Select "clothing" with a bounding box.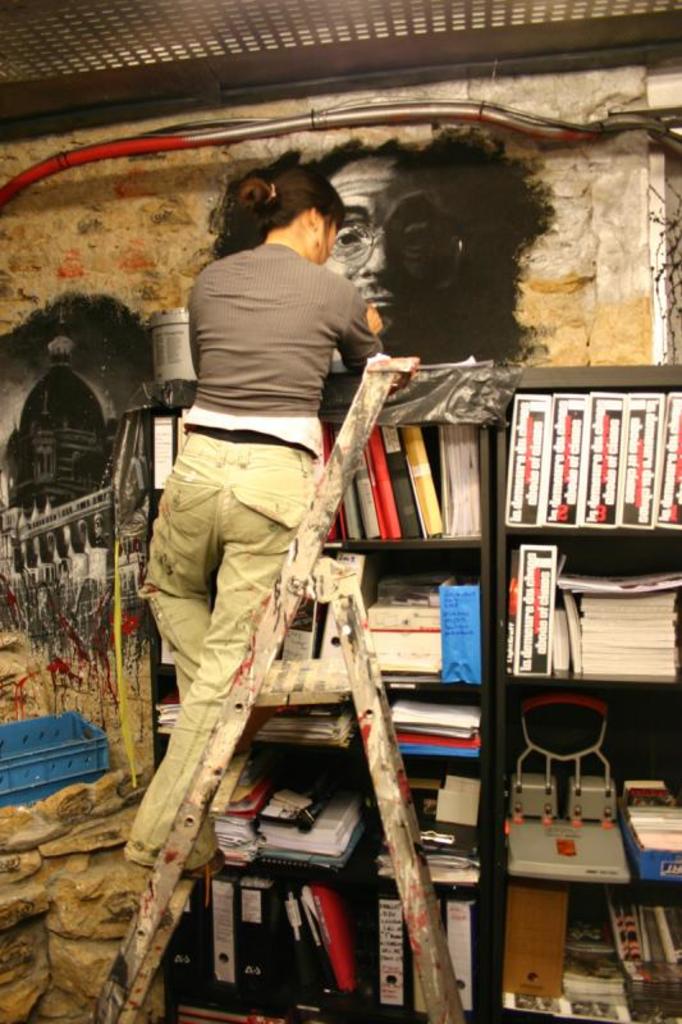
x1=129 y1=239 x2=383 y2=899.
